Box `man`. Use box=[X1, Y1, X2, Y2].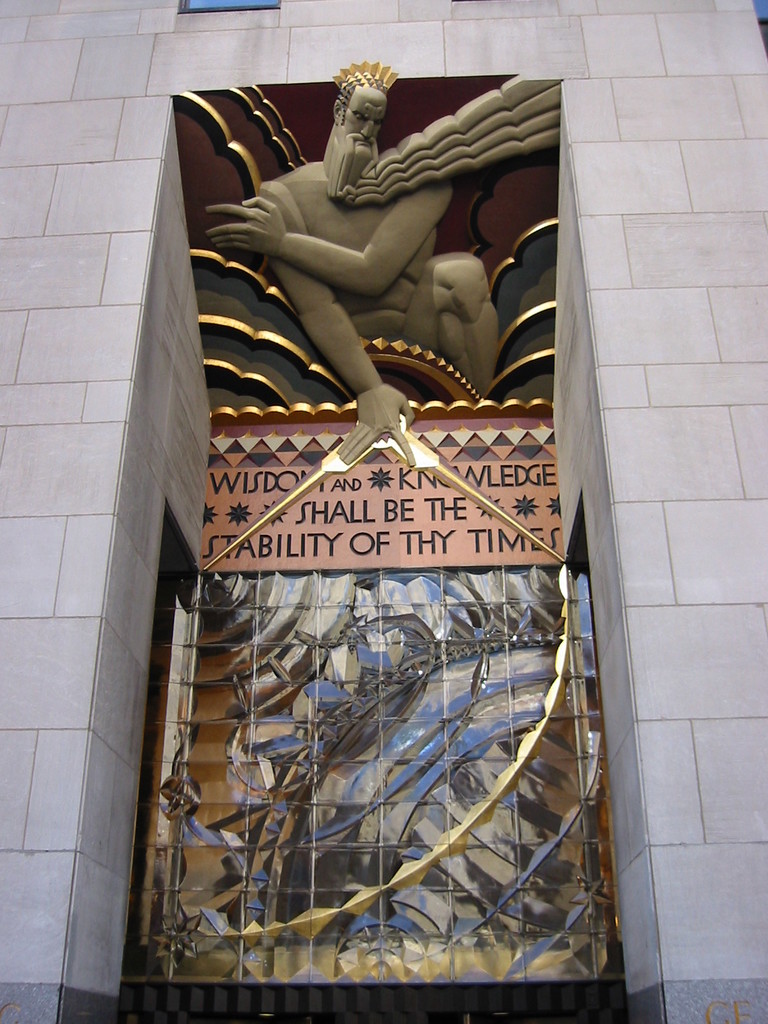
box=[179, 75, 498, 491].
